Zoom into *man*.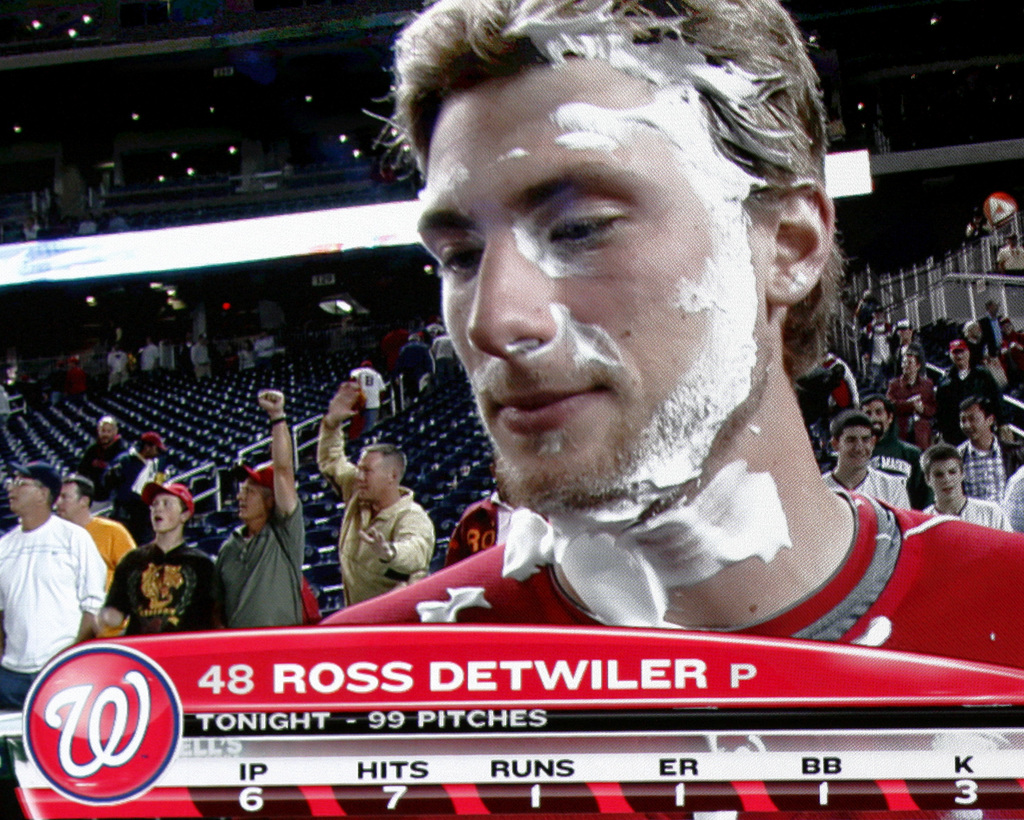
Zoom target: [883, 344, 944, 462].
